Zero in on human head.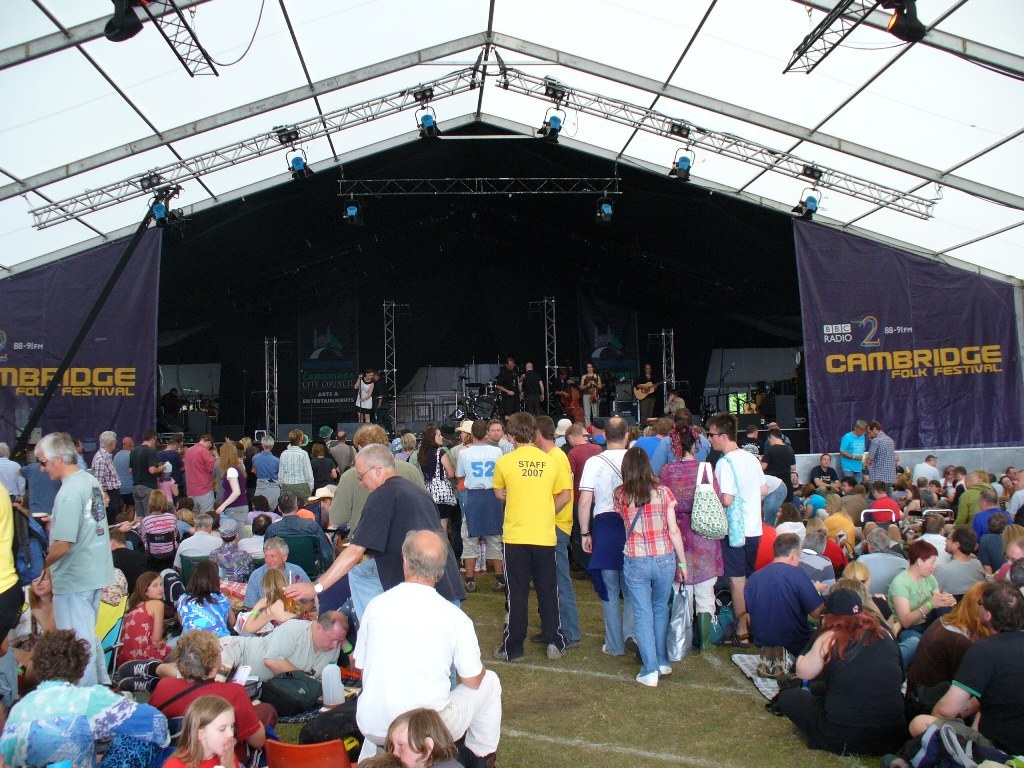
Zeroed in: left=320, top=424, right=332, bottom=439.
